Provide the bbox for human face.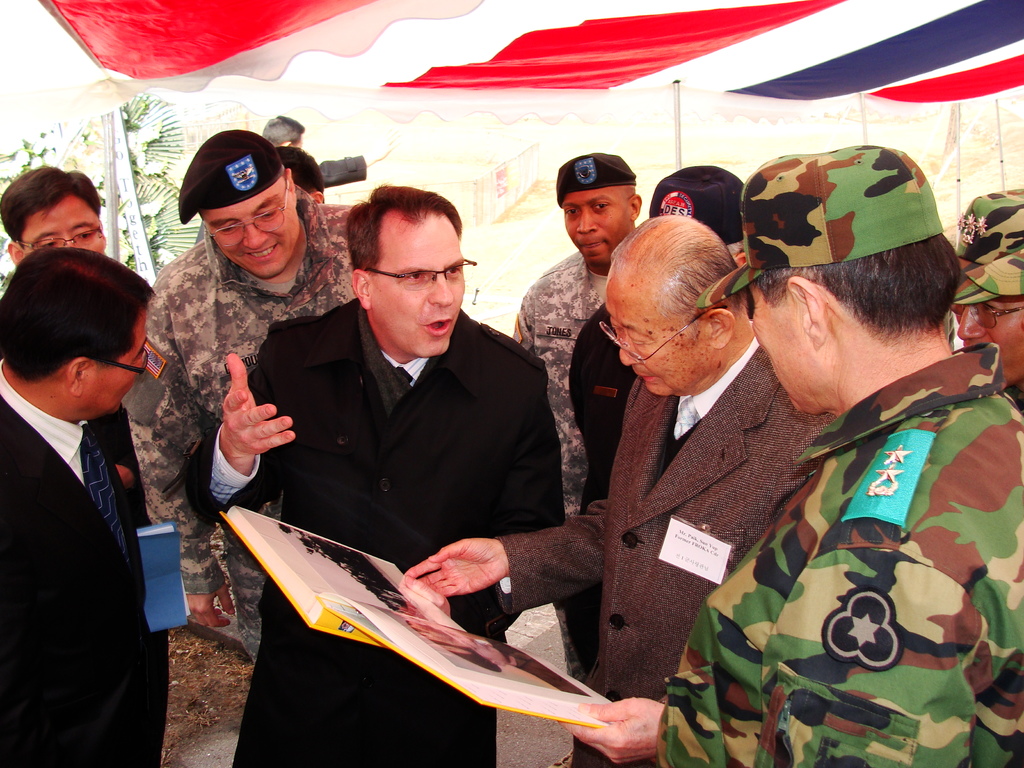
[370, 226, 469, 358].
